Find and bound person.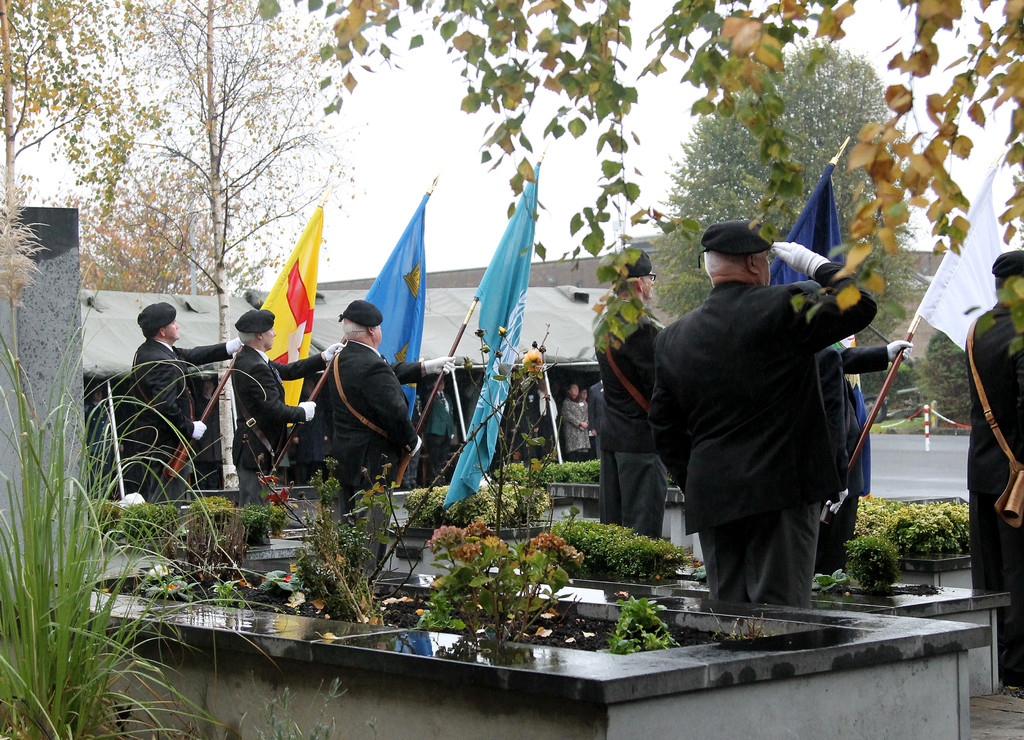
Bound: {"left": 649, "top": 216, "right": 871, "bottom": 605}.
